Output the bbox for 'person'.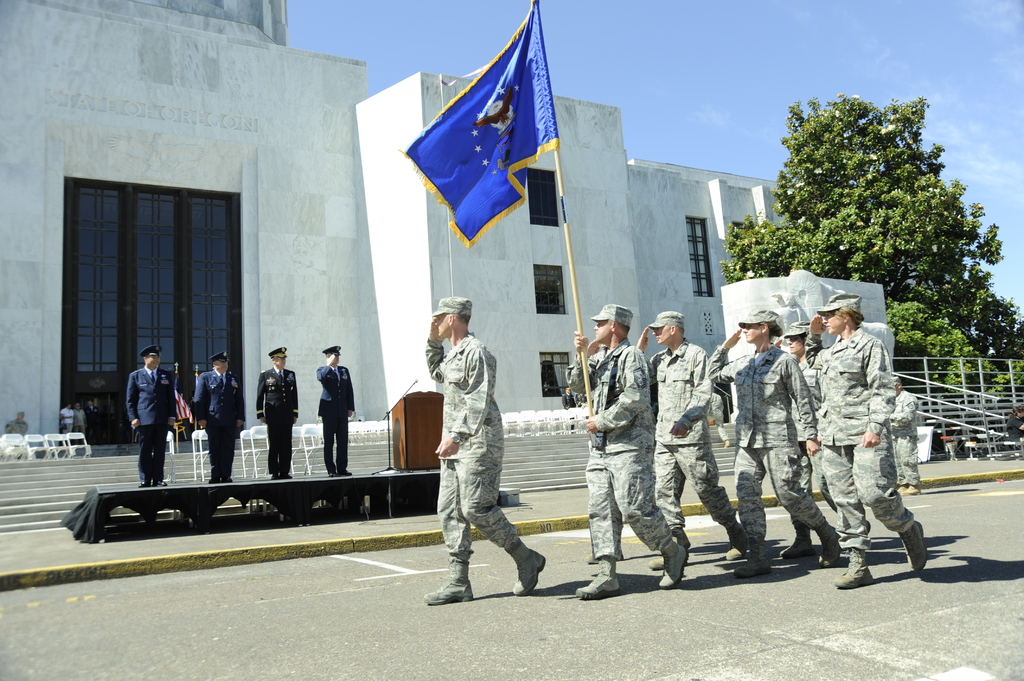
{"left": 255, "top": 346, "right": 299, "bottom": 479}.
